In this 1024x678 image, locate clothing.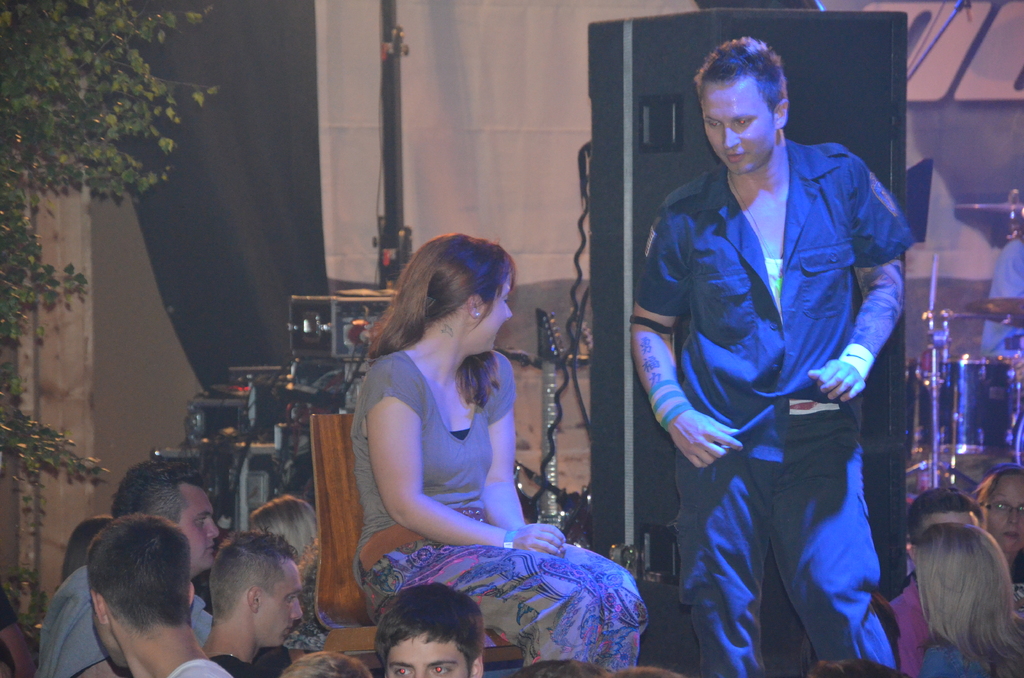
Bounding box: <bbox>31, 565, 213, 677</bbox>.
